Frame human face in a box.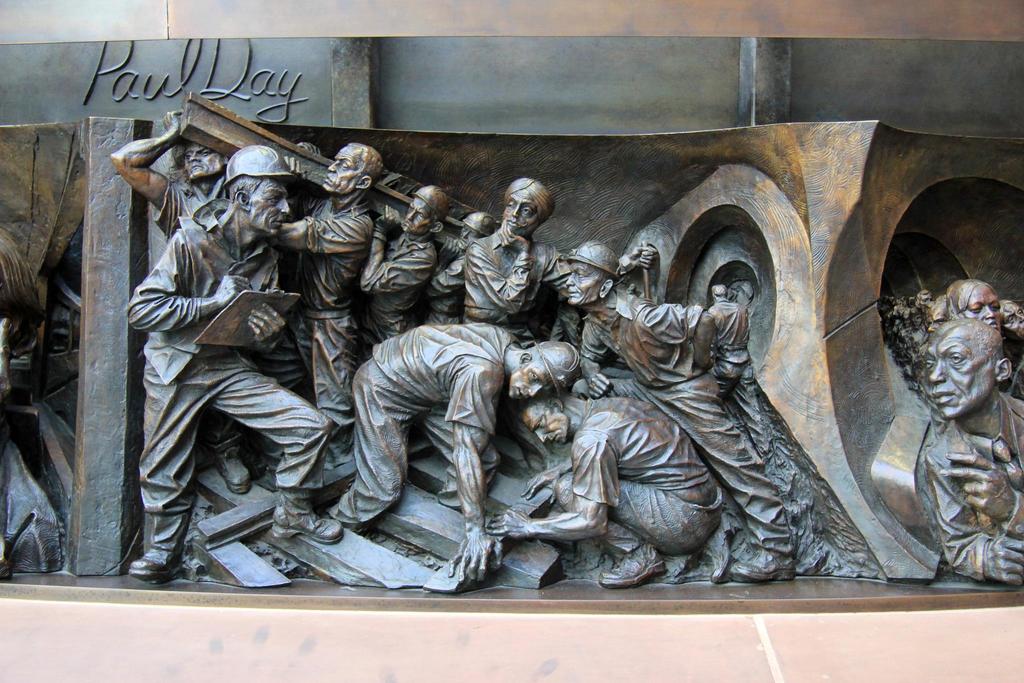
(x1=184, y1=144, x2=228, y2=182).
